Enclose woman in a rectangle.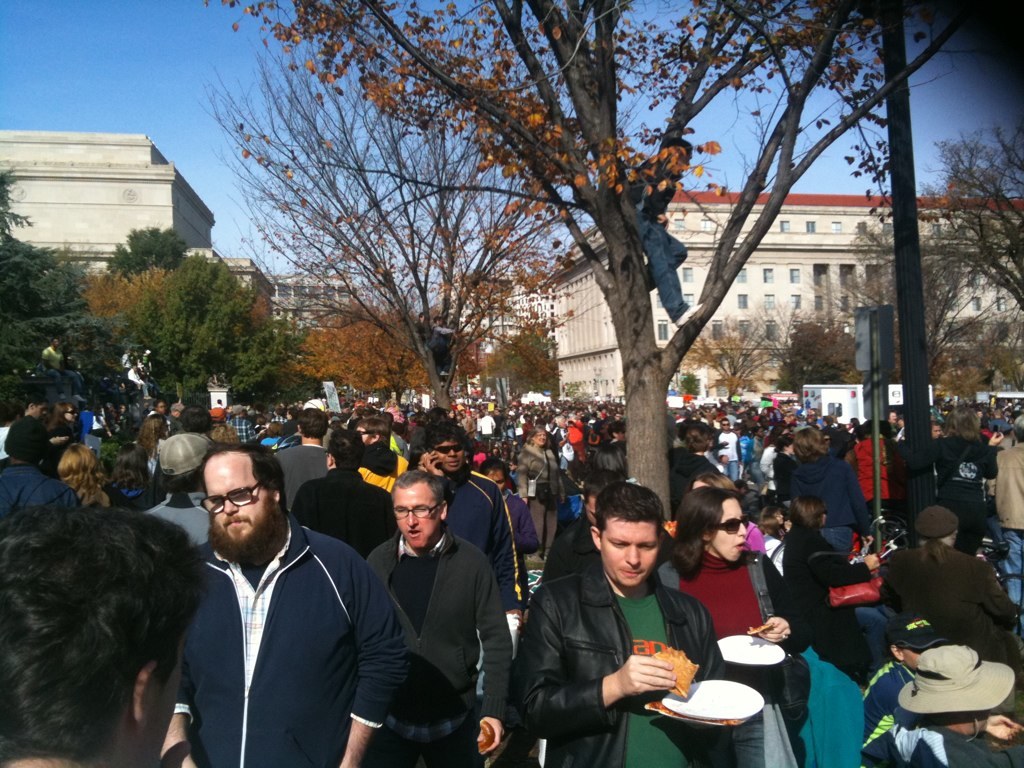
bbox=(149, 400, 166, 415).
